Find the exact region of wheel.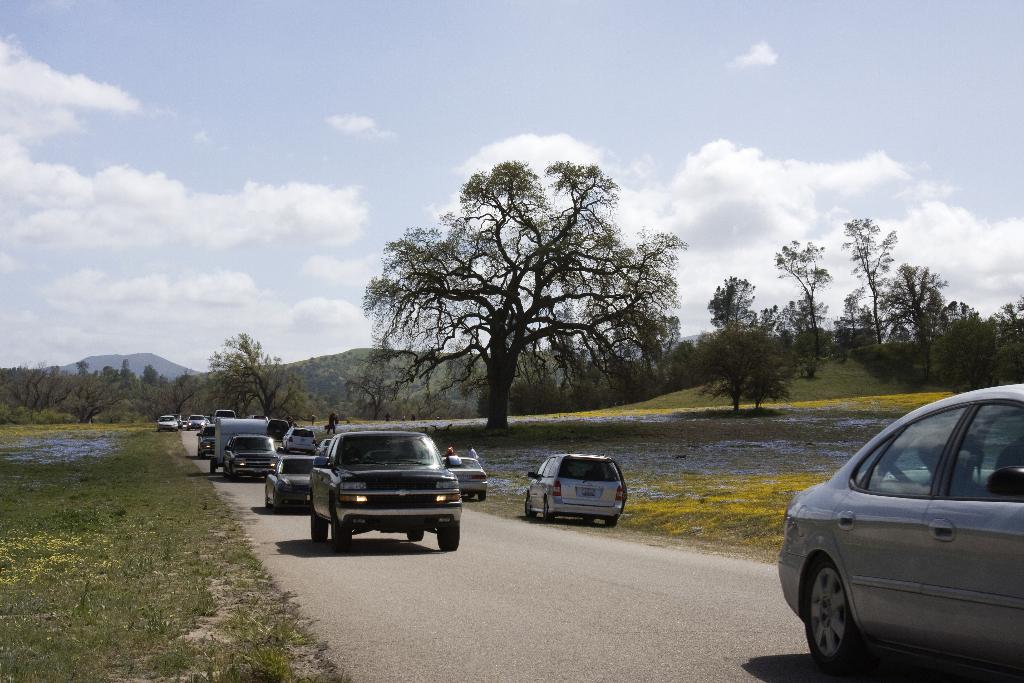
Exact region: [left=477, top=492, right=486, bottom=502].
